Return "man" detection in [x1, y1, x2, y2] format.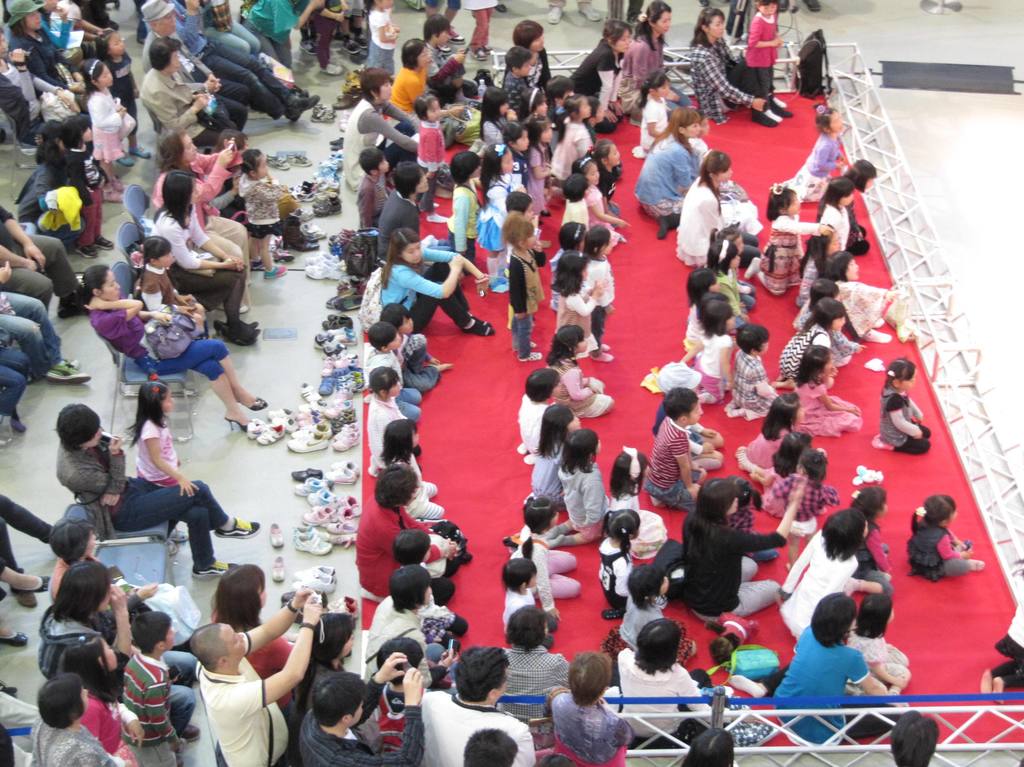
[300, 650, 426, 766].
